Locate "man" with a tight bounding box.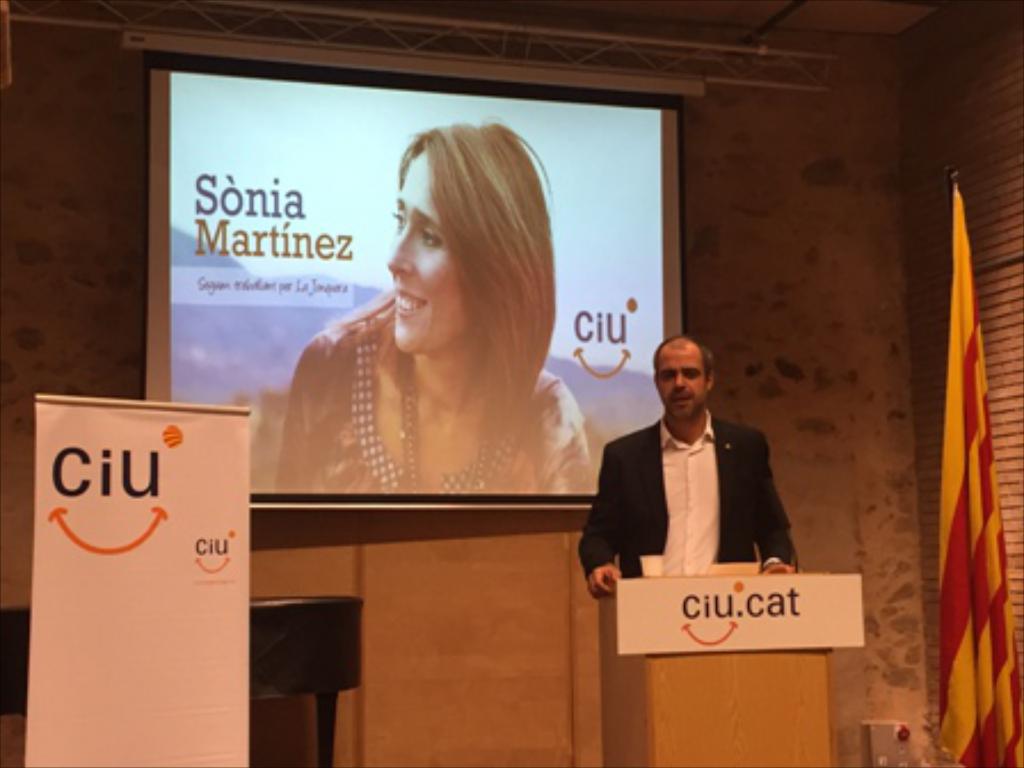
bbox=[581, 334, 811, 624].
